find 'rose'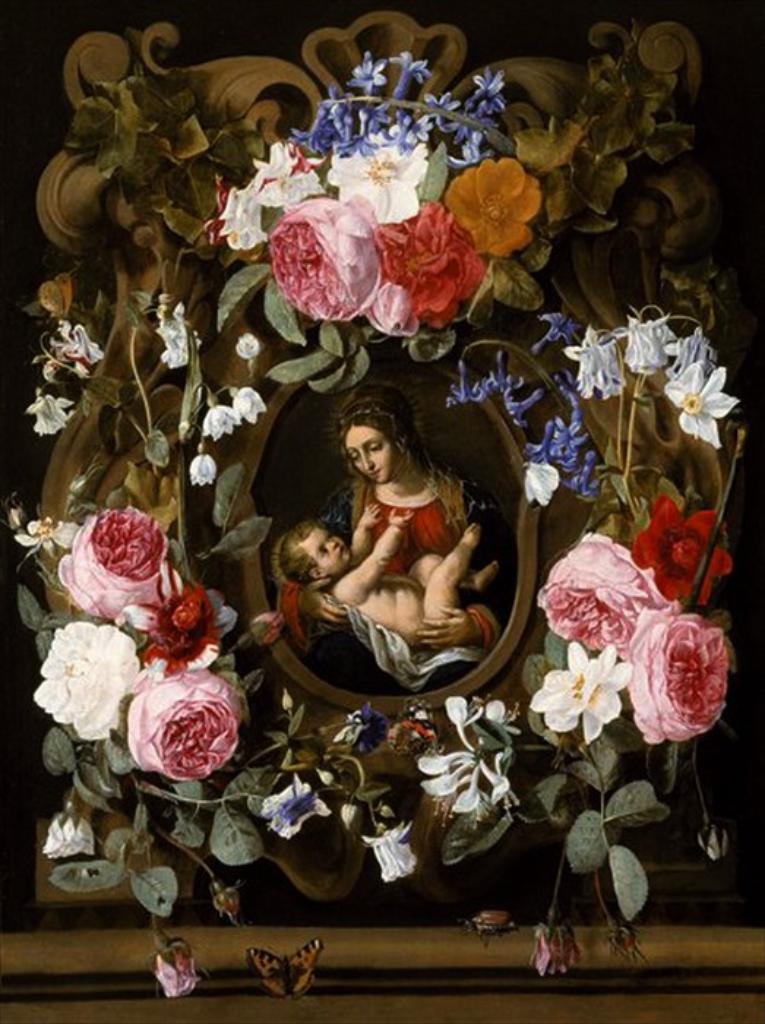
rect(35, 617, 139, 737)
